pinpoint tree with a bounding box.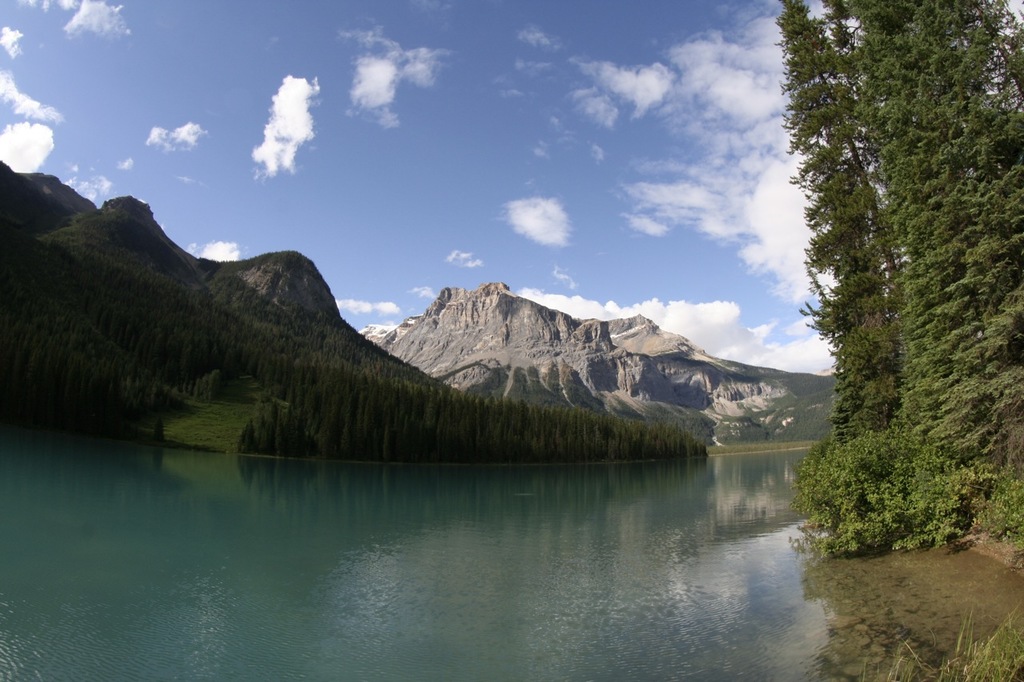
rect(825, 0, 1021, 447).
